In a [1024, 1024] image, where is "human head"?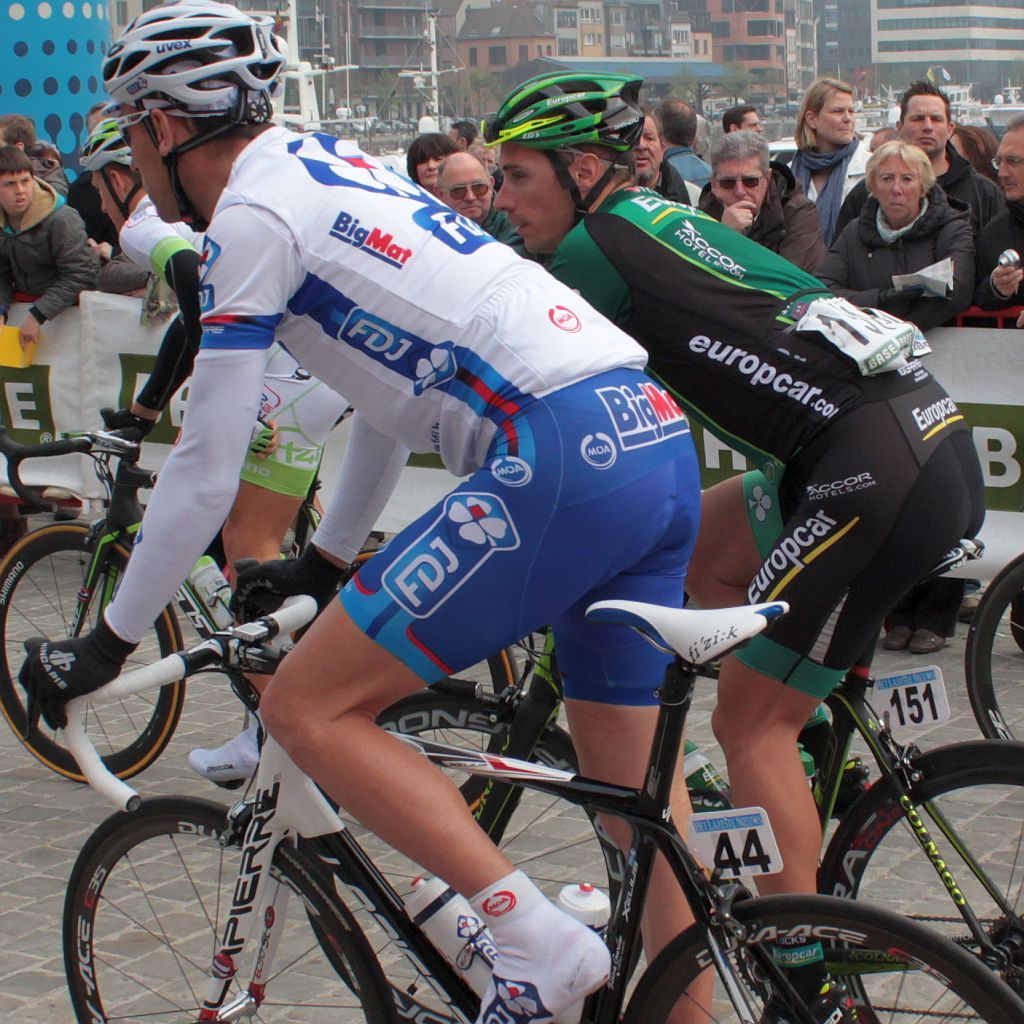
bbox=(898, 86, 955, 157).
